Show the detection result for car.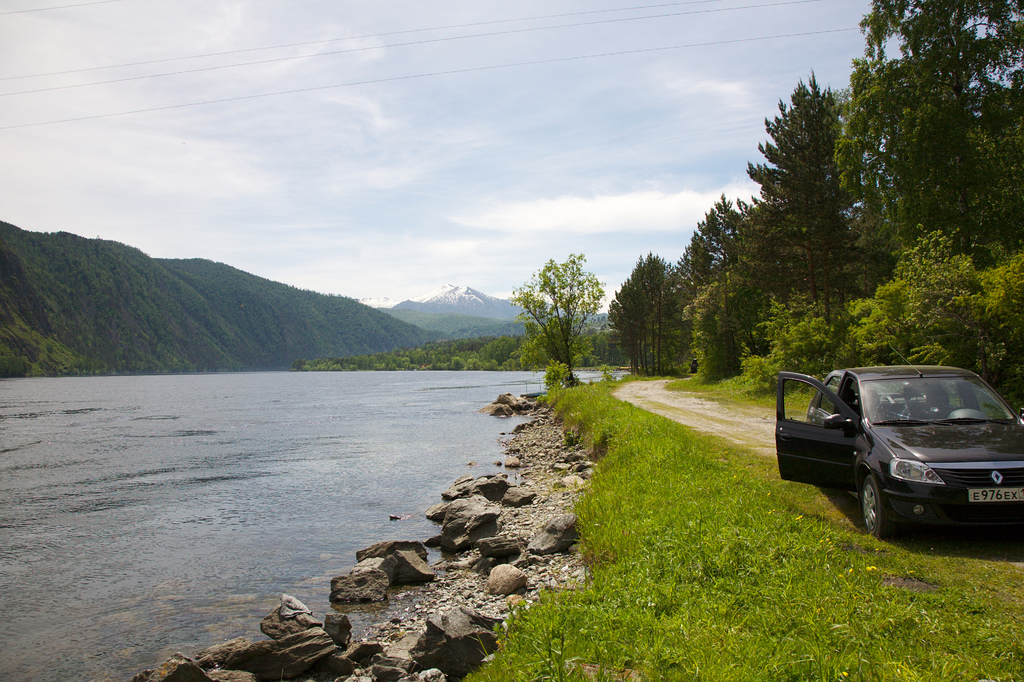
[left=691, top=358, right=703, bottom=373].
